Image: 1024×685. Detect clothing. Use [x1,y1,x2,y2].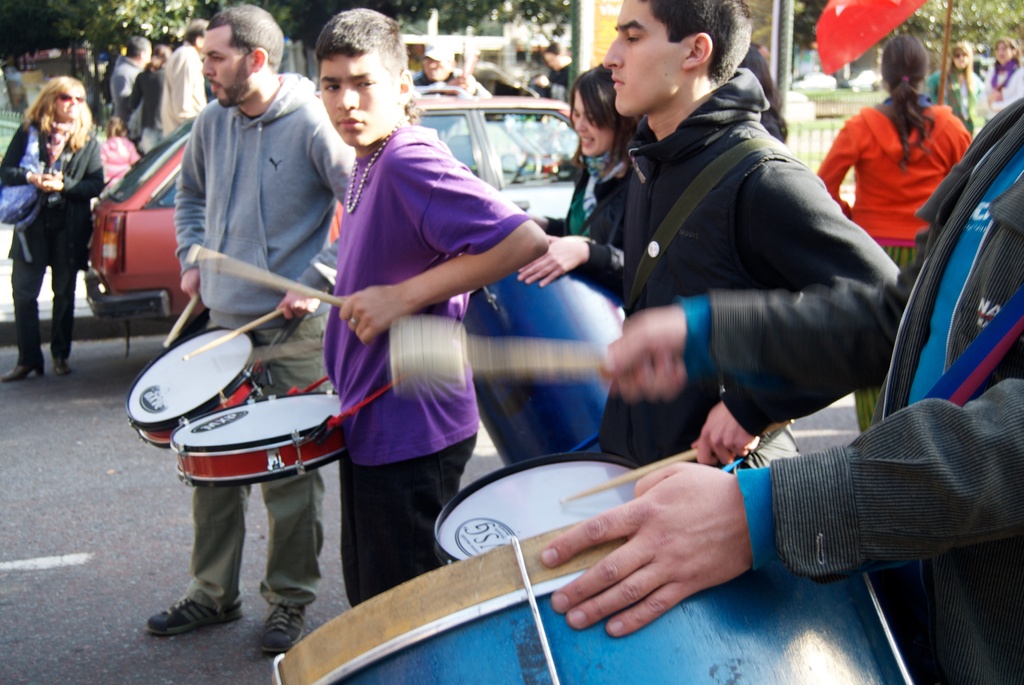
[822,91,974,427].
